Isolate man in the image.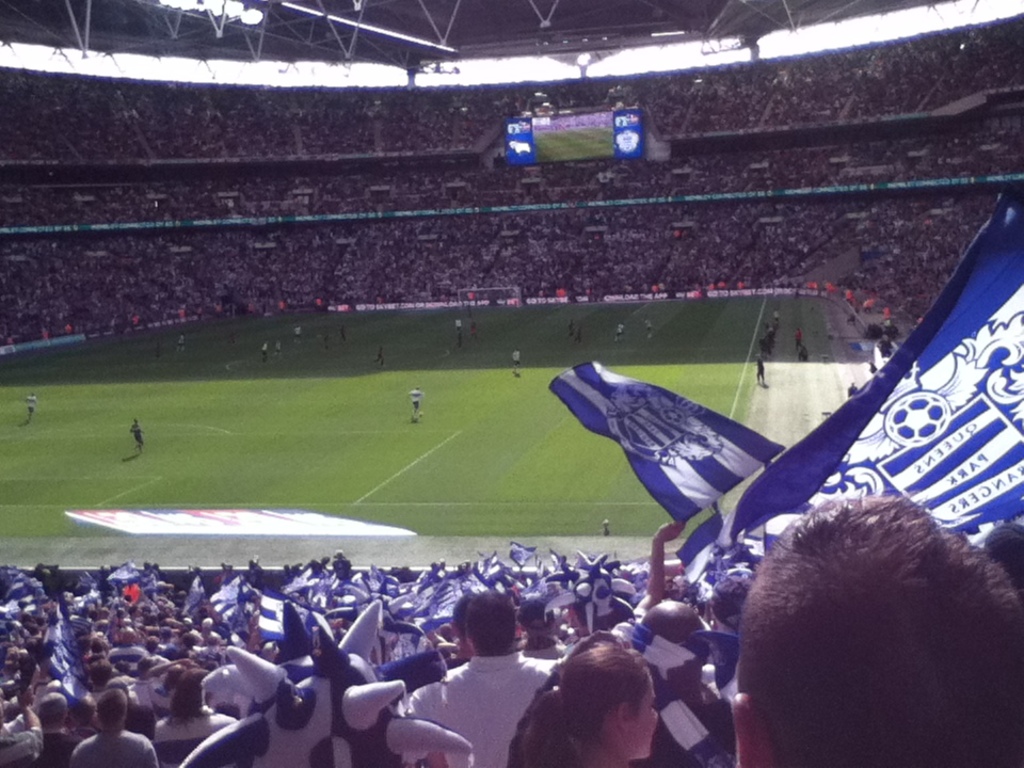
Isolated region: (394,611,561,761).
